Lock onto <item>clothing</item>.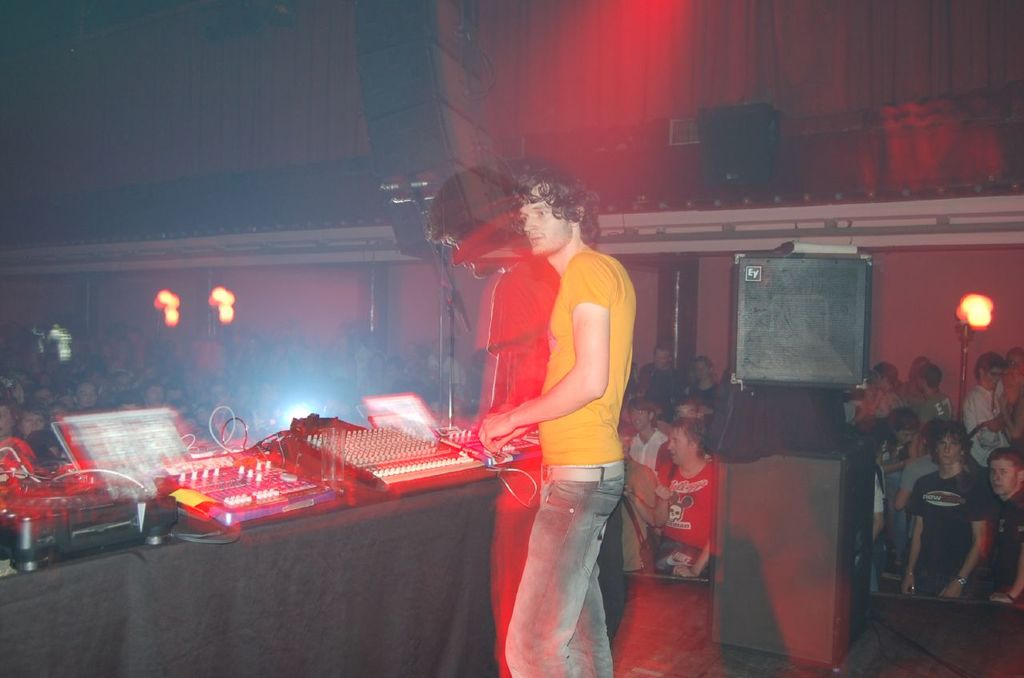
Locked: [left=483, top=213, right=654, bottom=641].
